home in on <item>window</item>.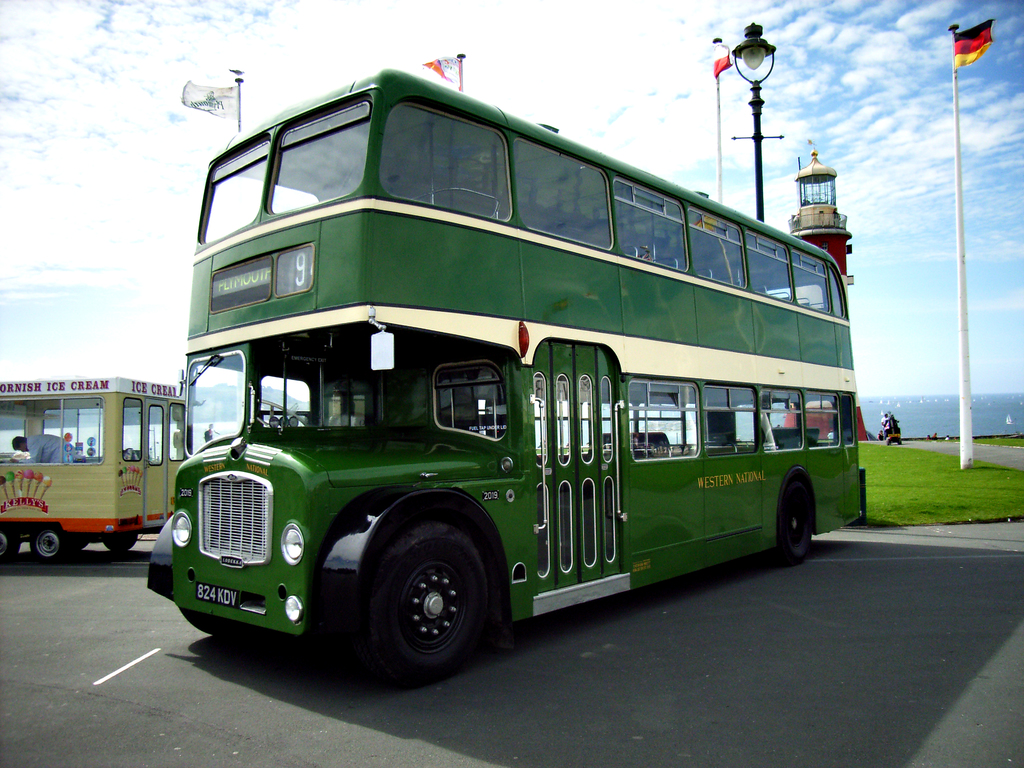
Homed in at [438, 363, 503, 446].
